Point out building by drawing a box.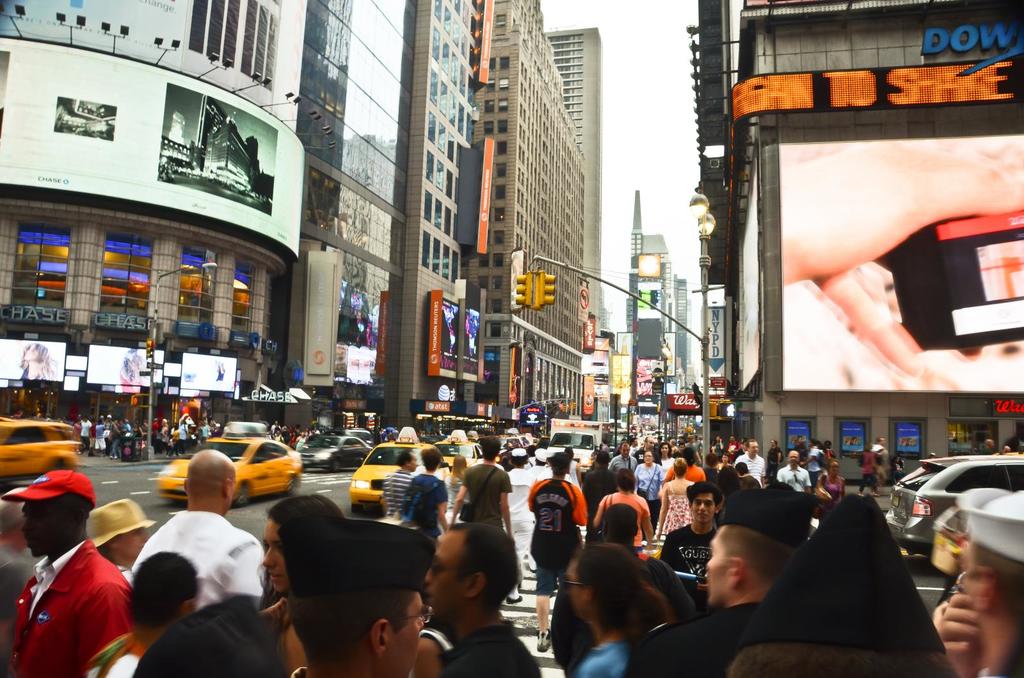
pyautogui.locateOnScreen(0, 0, 424, 449).
